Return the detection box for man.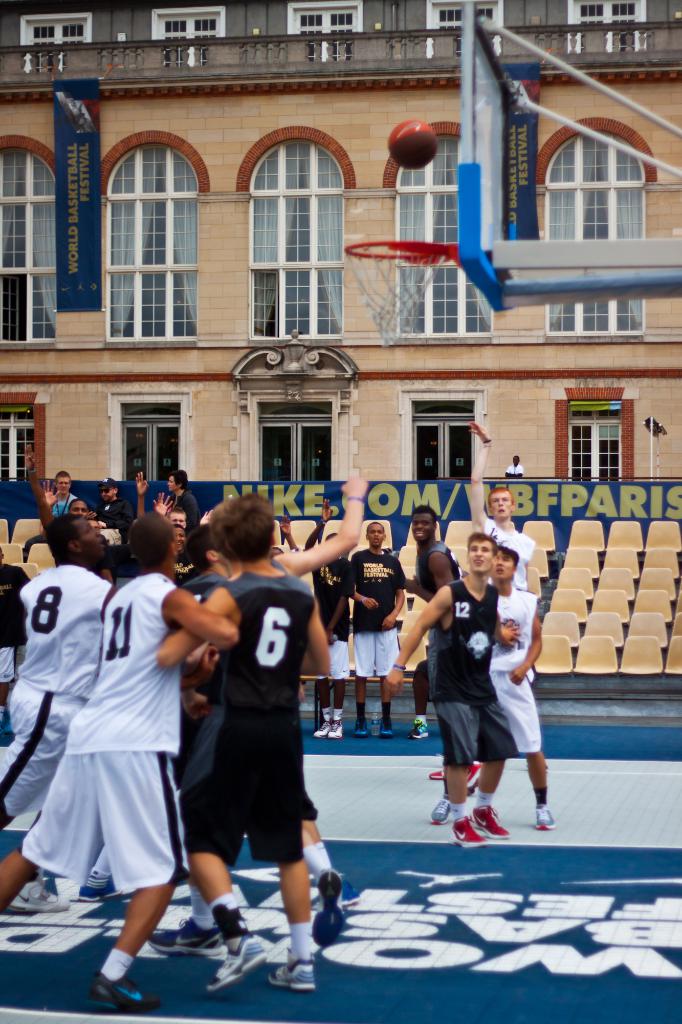
Rect(402, 507, 482, 739).
